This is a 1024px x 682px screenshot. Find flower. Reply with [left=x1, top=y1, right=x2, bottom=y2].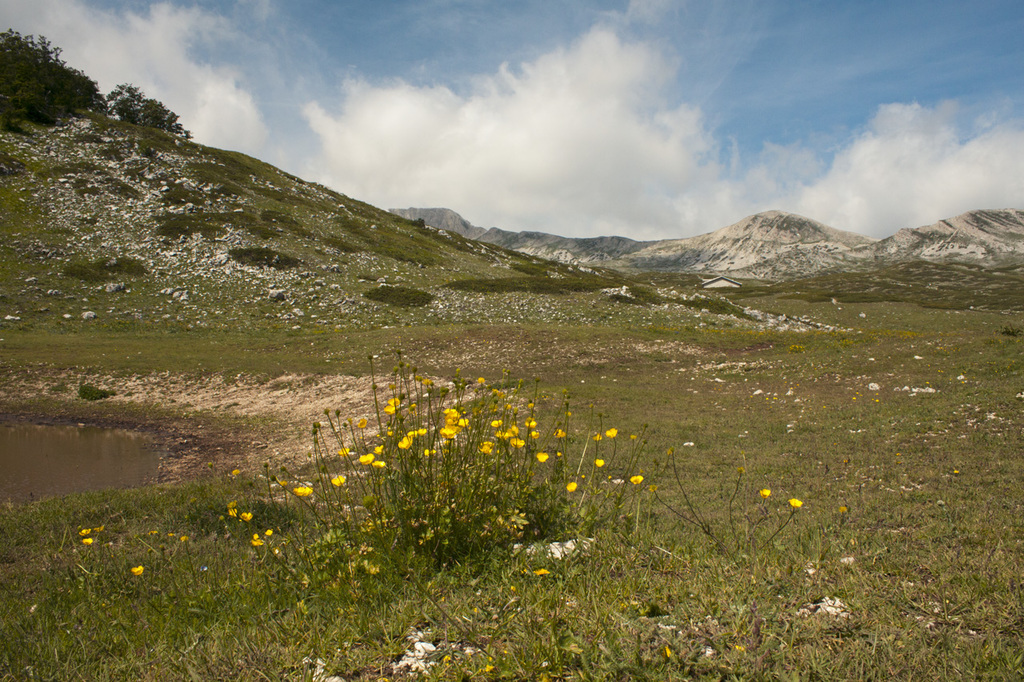
[left=565, top=478, right=582, bottom=494].
